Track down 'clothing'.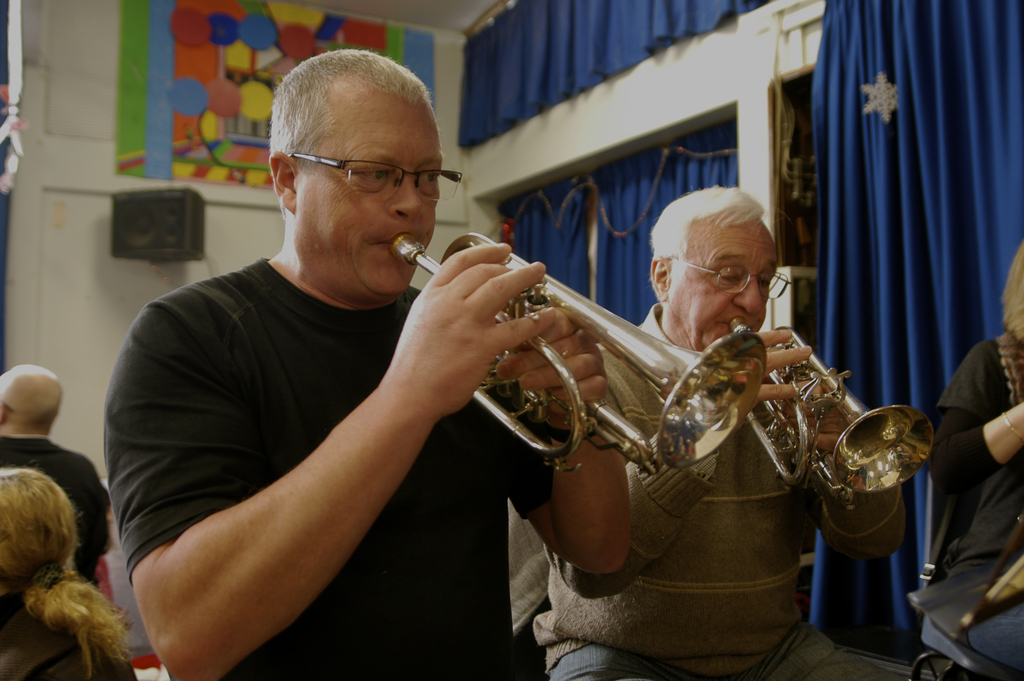
Tracked to bbox=(538, 300, 912, 680).
